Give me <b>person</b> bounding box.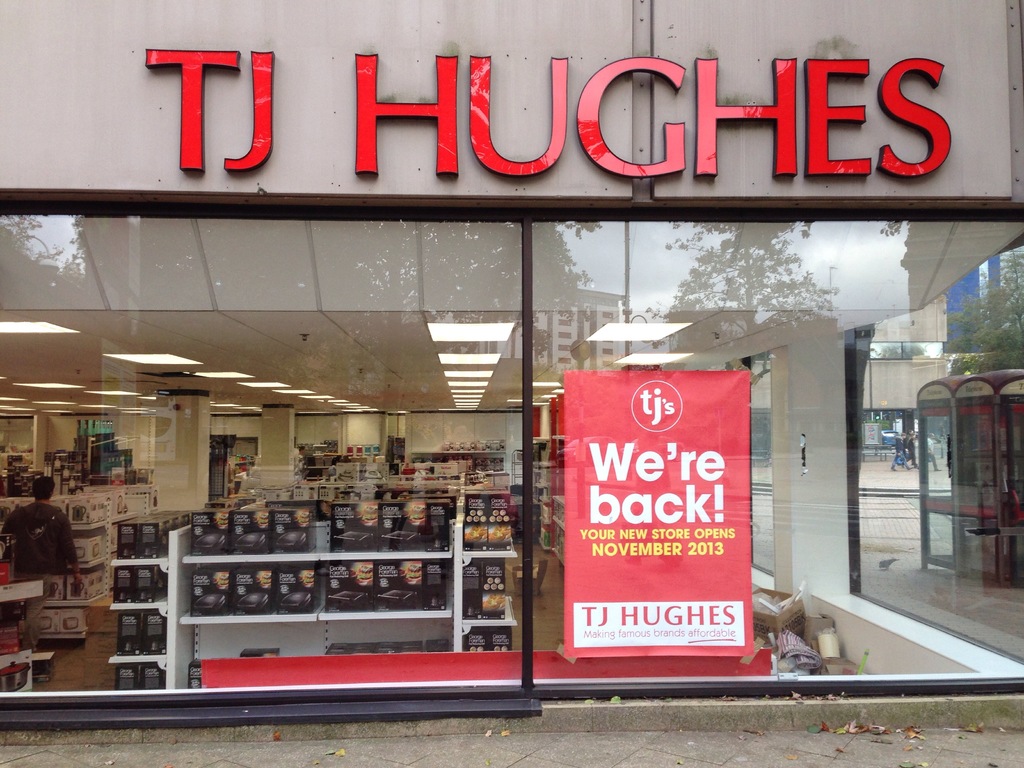
Rect(926, 430, 940, 467).
